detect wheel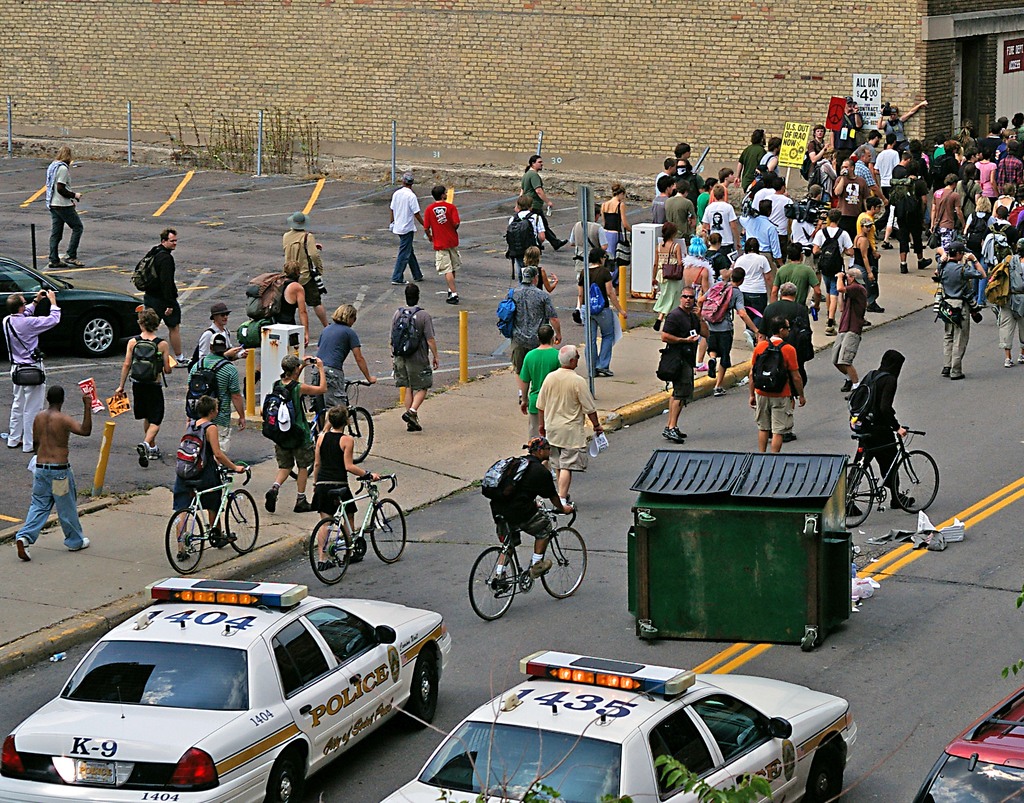
[808,747,846,802]
